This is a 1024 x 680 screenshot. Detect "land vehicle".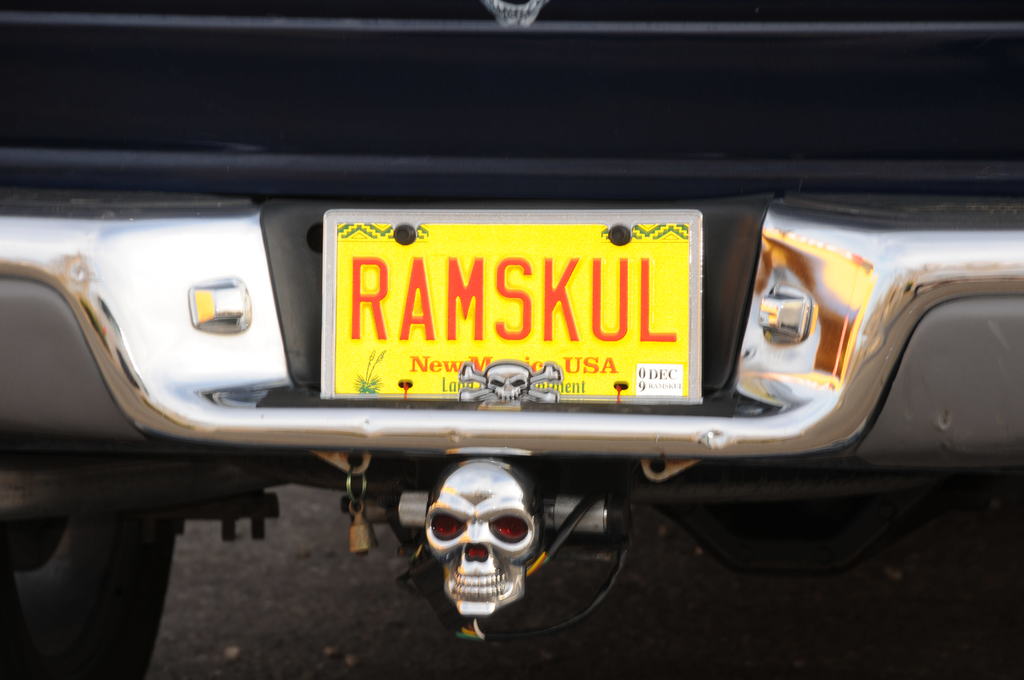
bbox=[18, 83, 986, 658].
